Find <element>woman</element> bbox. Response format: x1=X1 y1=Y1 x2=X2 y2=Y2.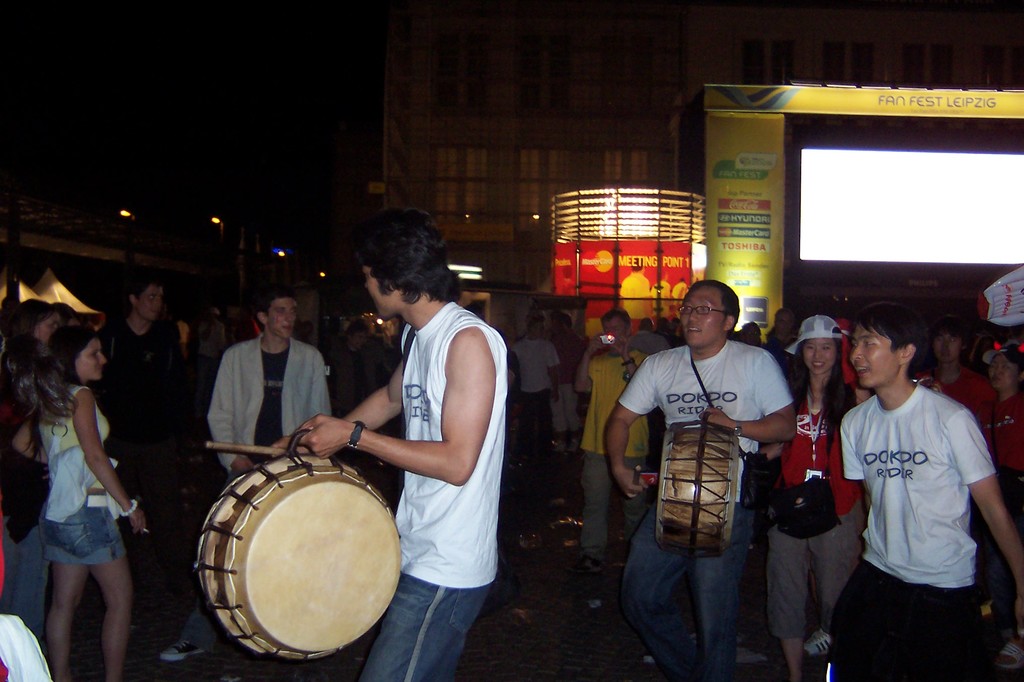
x1=967 y1=338 x2=1023 y2=674.
